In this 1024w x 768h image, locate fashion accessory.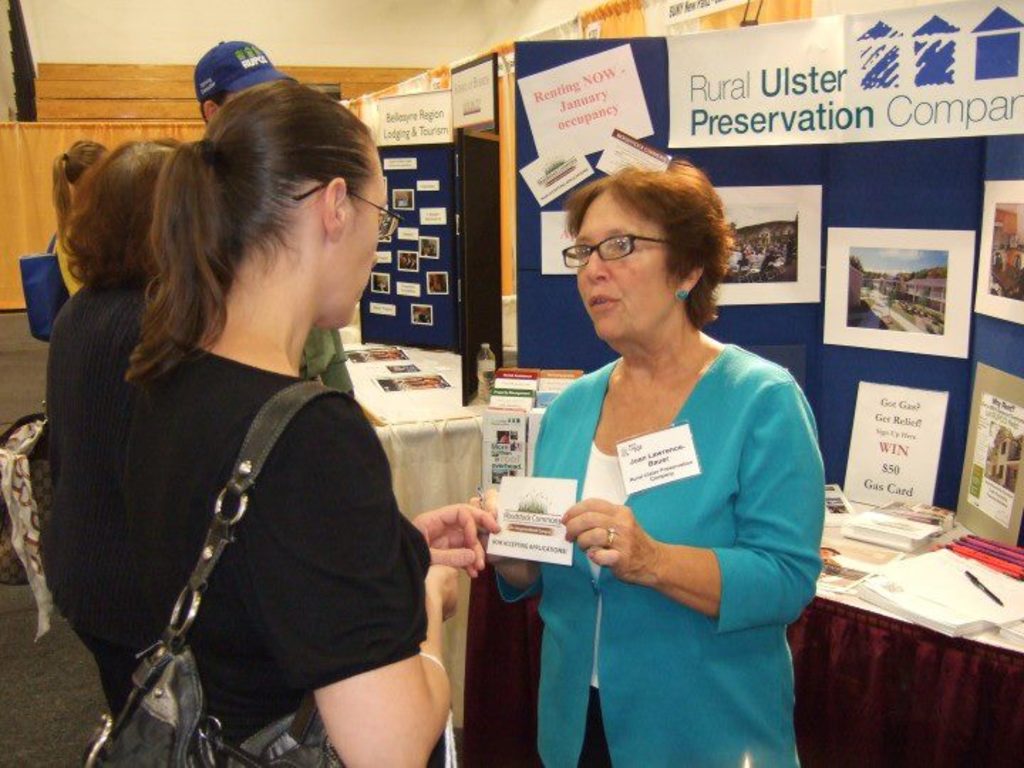
Bounding box: rect(670, 289, 690, 300).
